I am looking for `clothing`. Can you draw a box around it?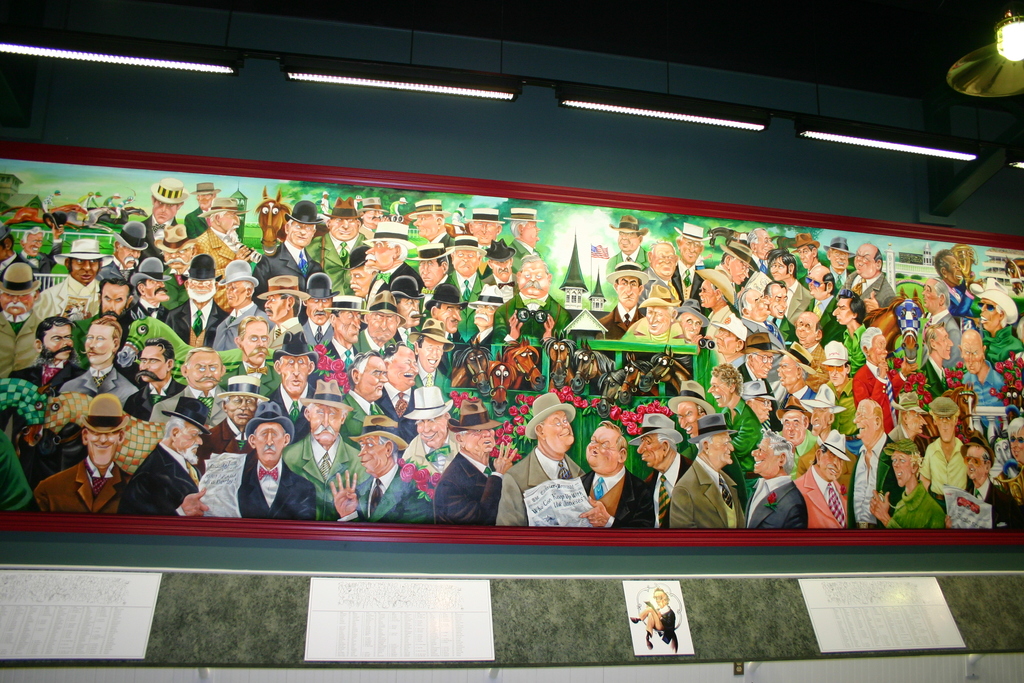
Sure, the bounding box is [208, 440, 300, 529].
